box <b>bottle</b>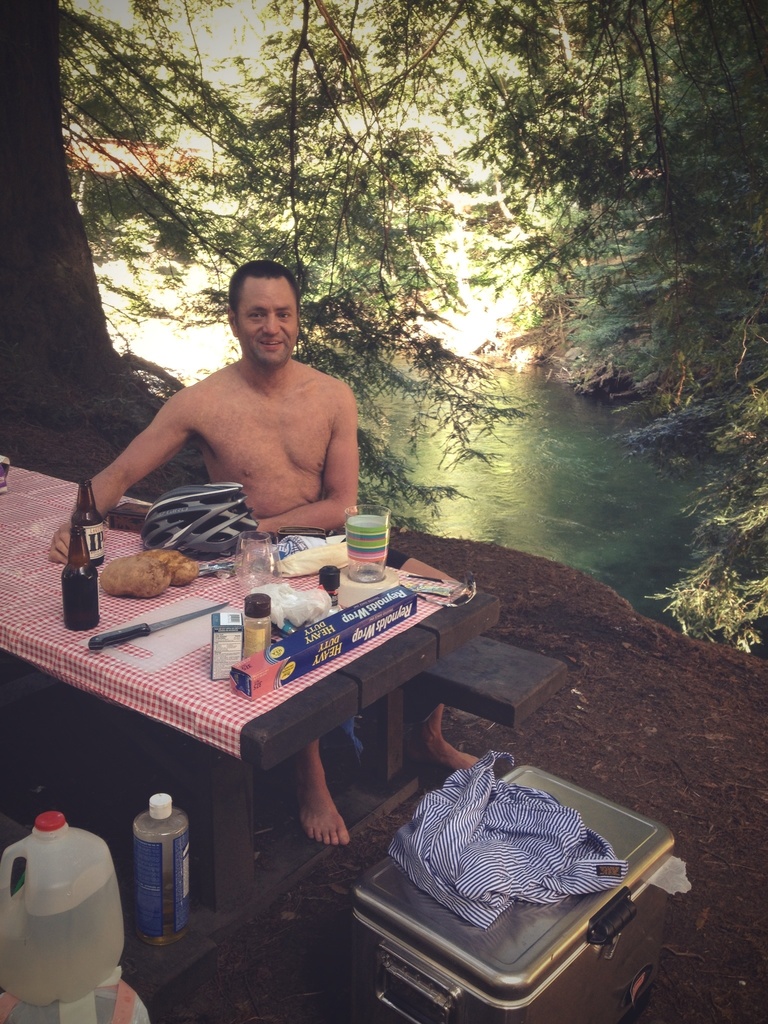
[120, 799, 189, 937]
